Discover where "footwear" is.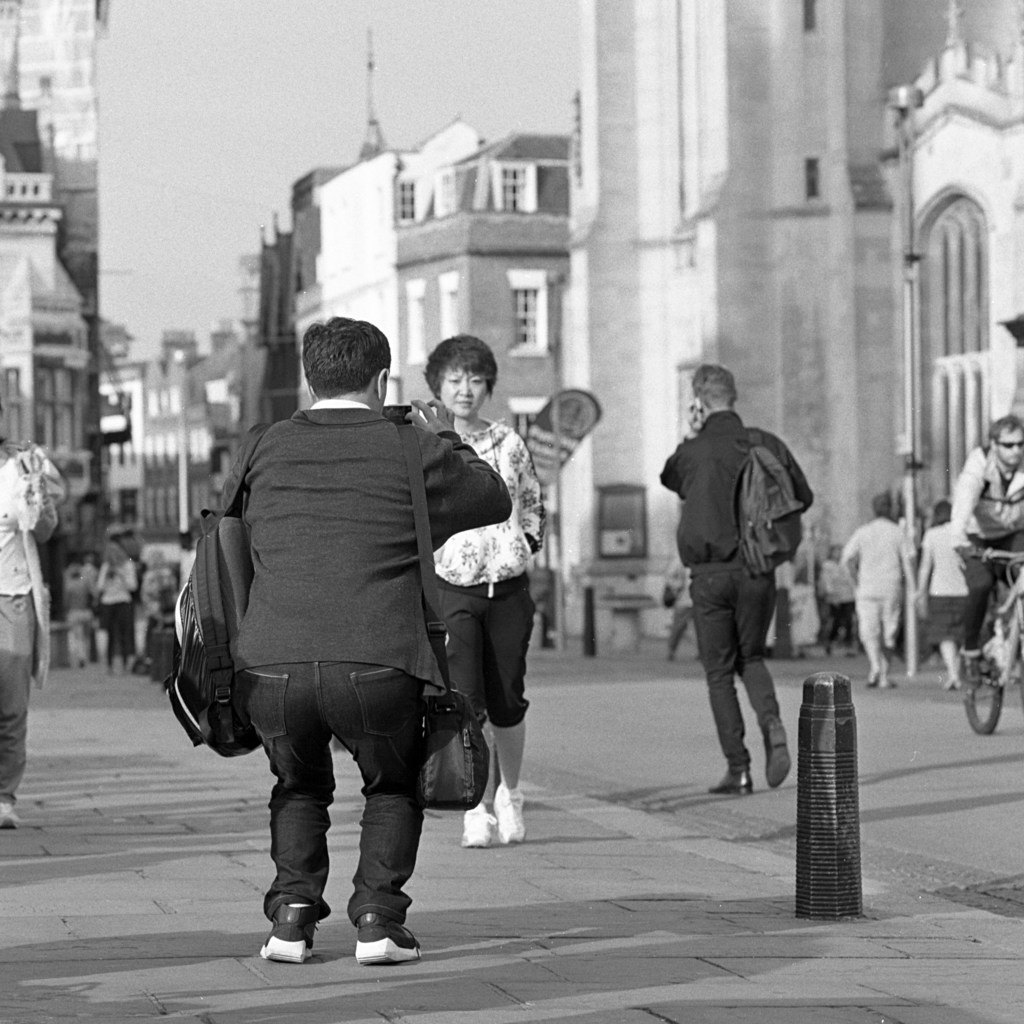
Discovered at bbox=[934, 638, 966, 691].
